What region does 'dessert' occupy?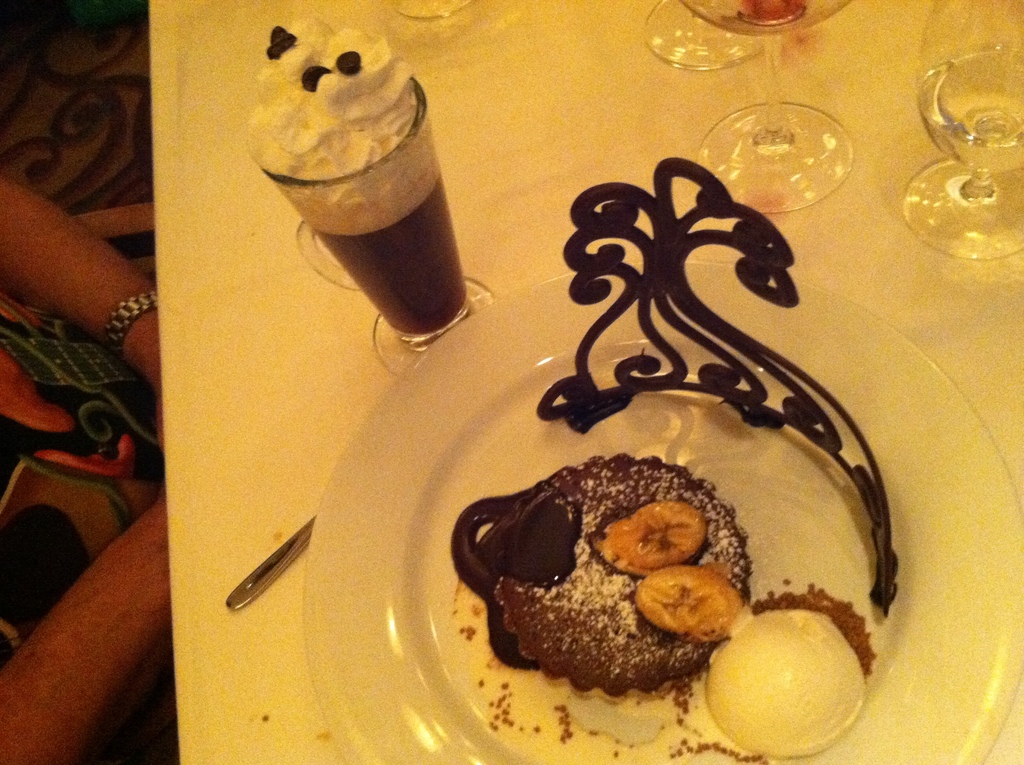
bbox=[470, 461, 745, 704].
